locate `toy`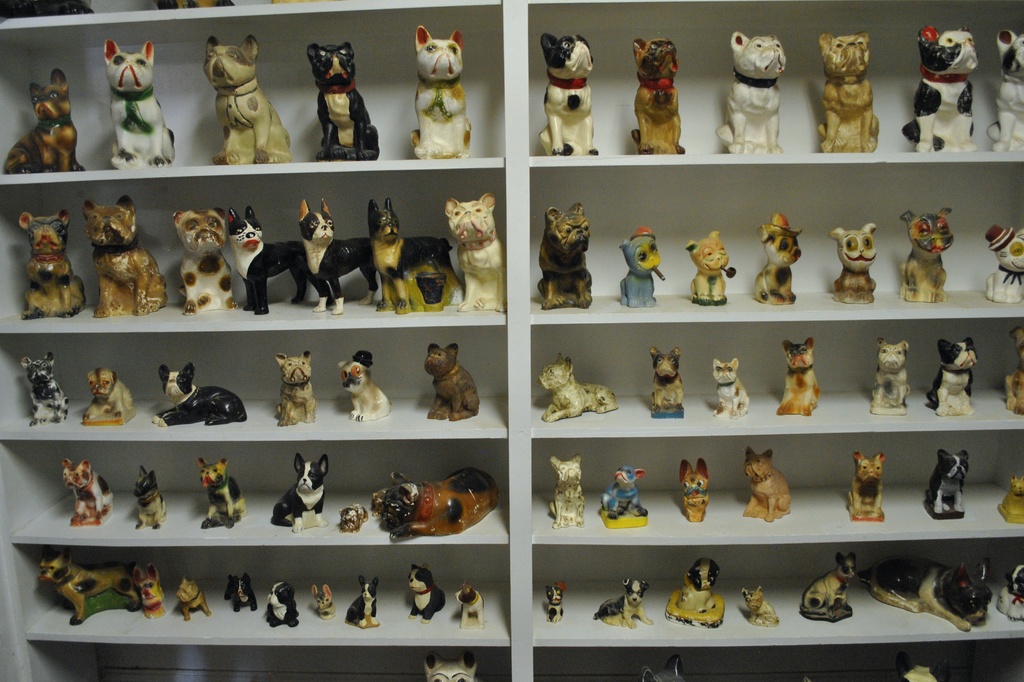
crop(871, 341, 913, 418)
